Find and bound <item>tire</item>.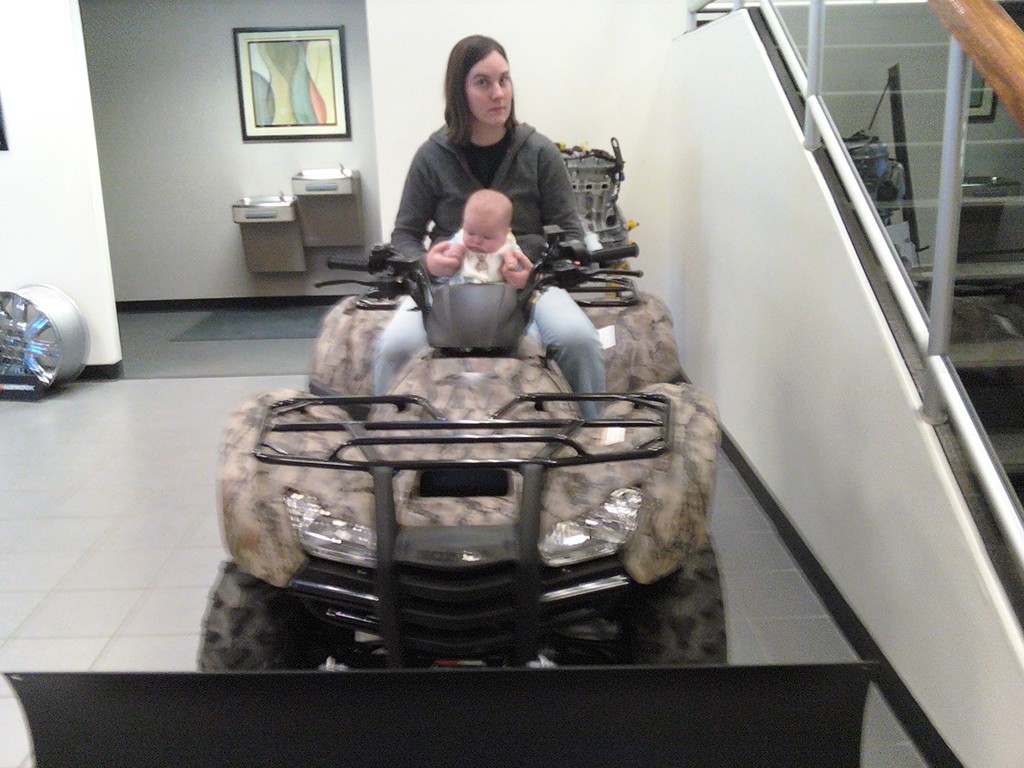
Bound: (202, 564, 308, 678).
